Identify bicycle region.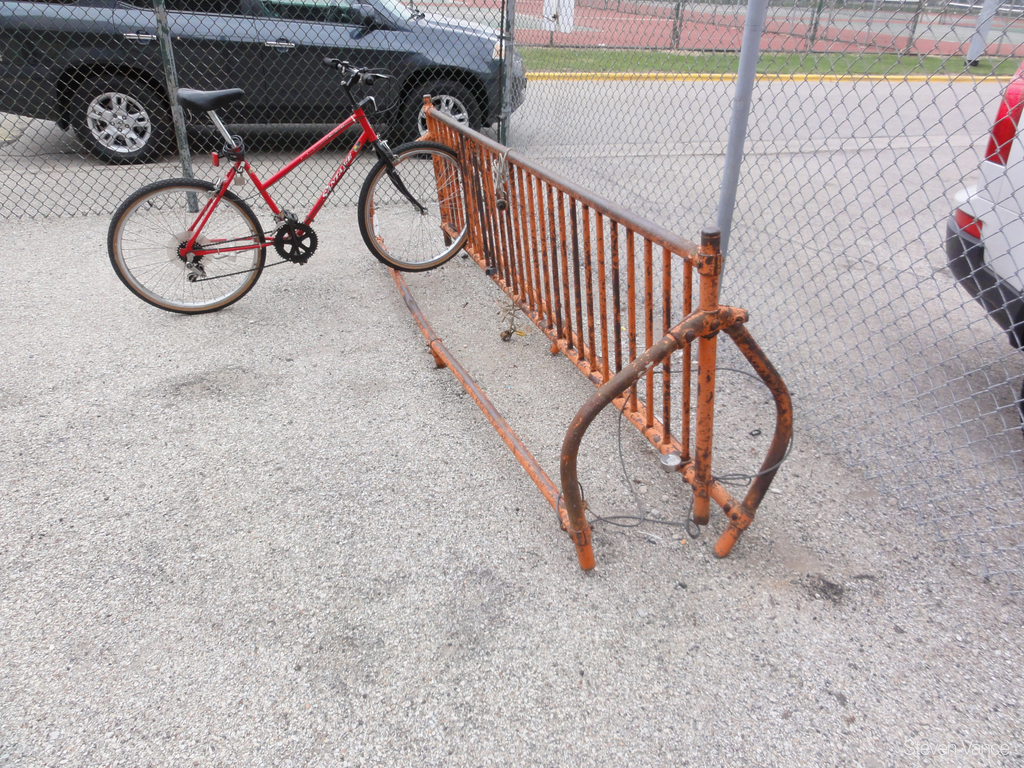
Region: rect(126, 83, 433, 308).
